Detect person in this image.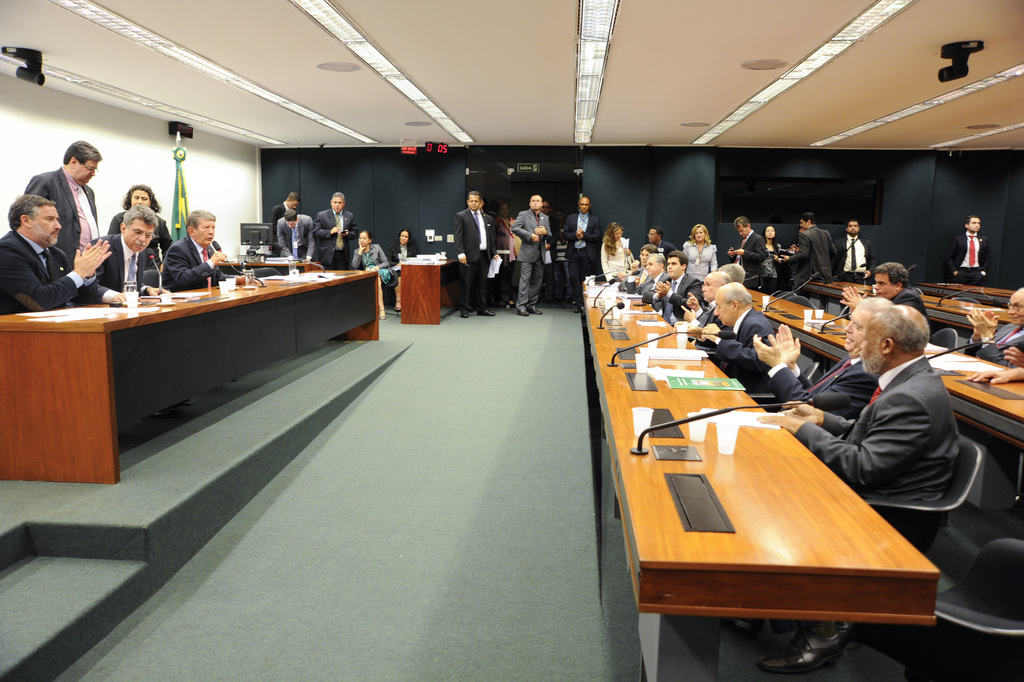
Detection: bbox=(783, 216, 843, 280).
